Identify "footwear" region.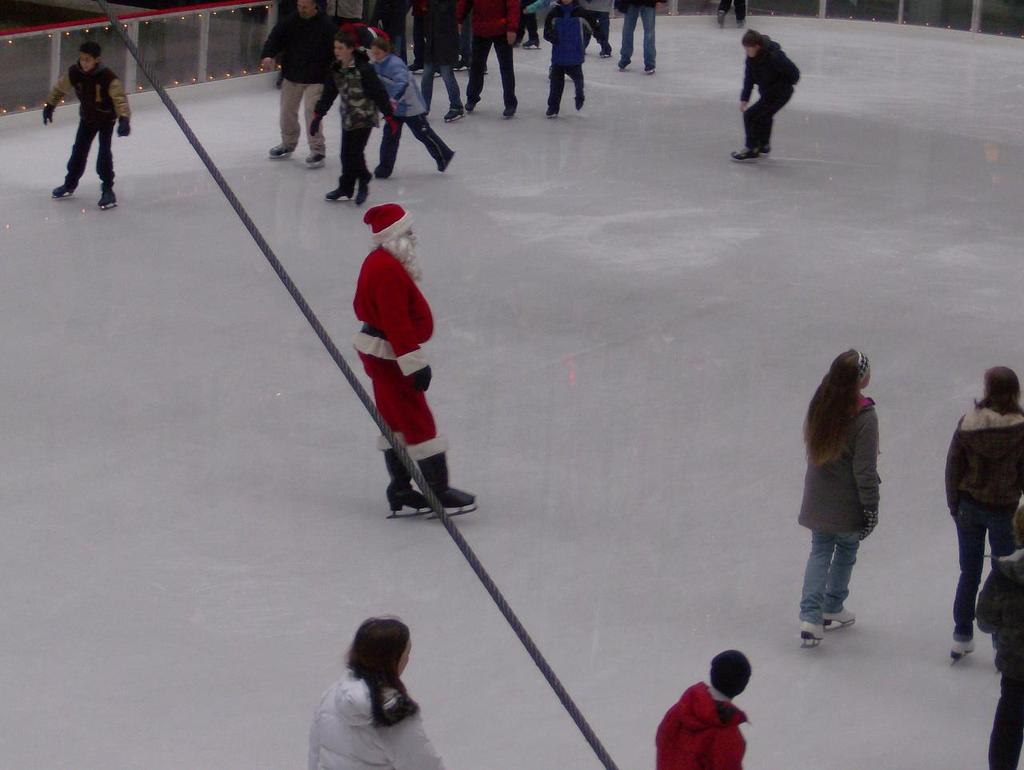
Region: region(760, 144, 771, 154).
